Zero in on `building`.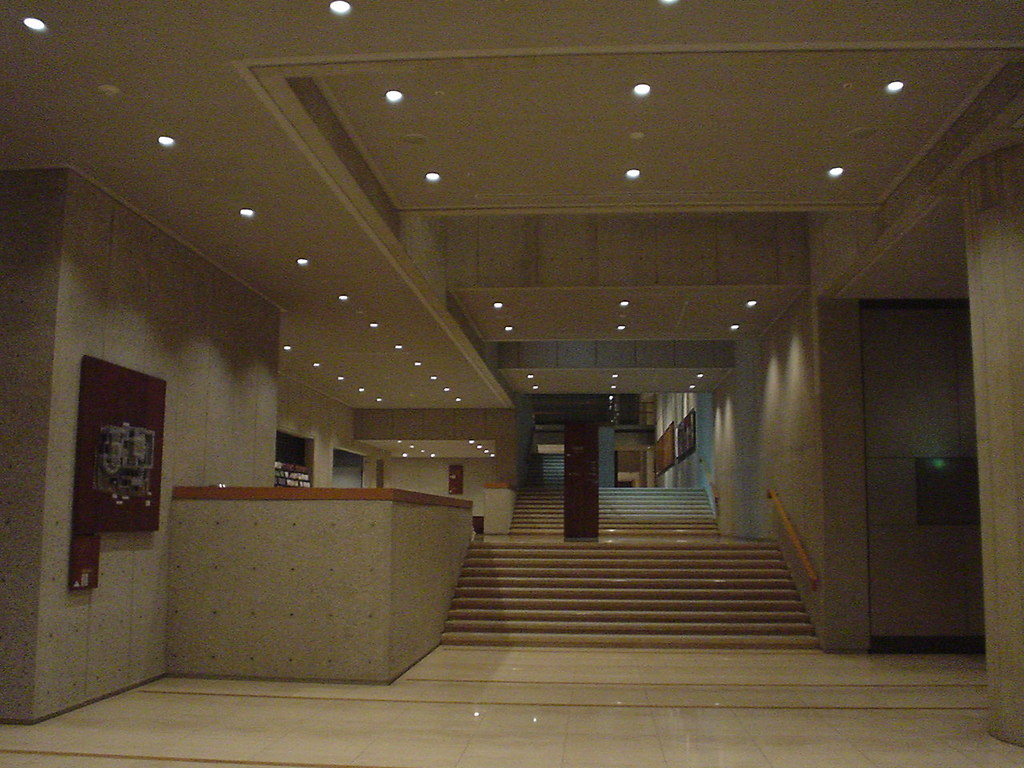
Zeroed in: box(0, 0, 1023, 767).
